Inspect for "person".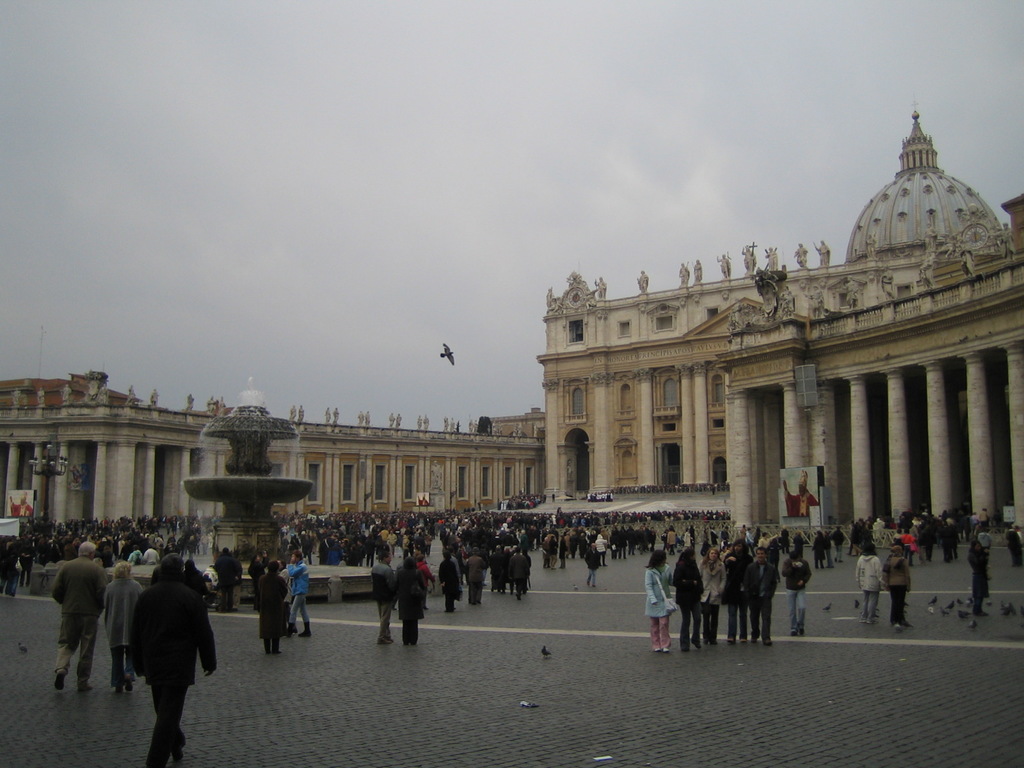
Inspection: 698 549 724 644.
